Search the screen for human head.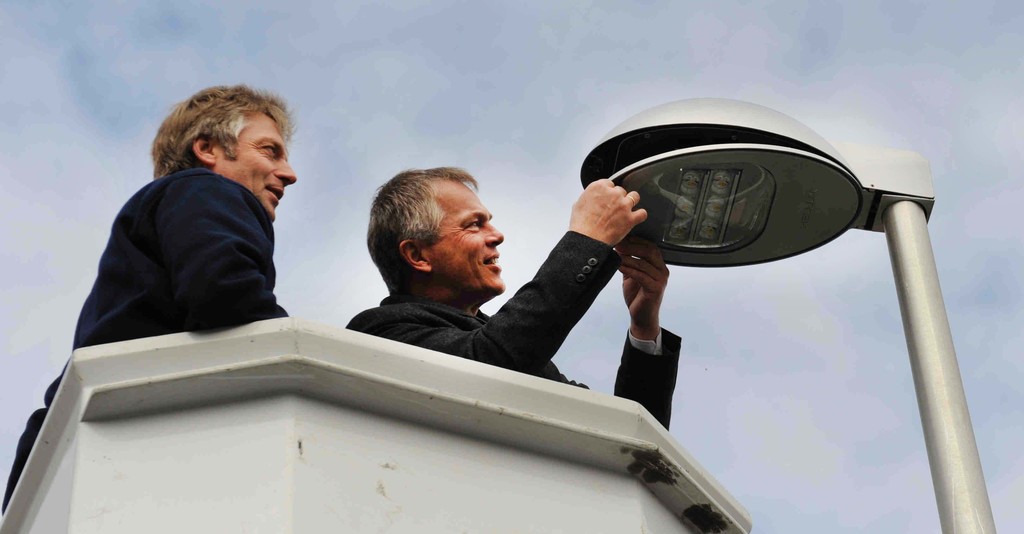
Found at locate(158, 90, 297, 225).
